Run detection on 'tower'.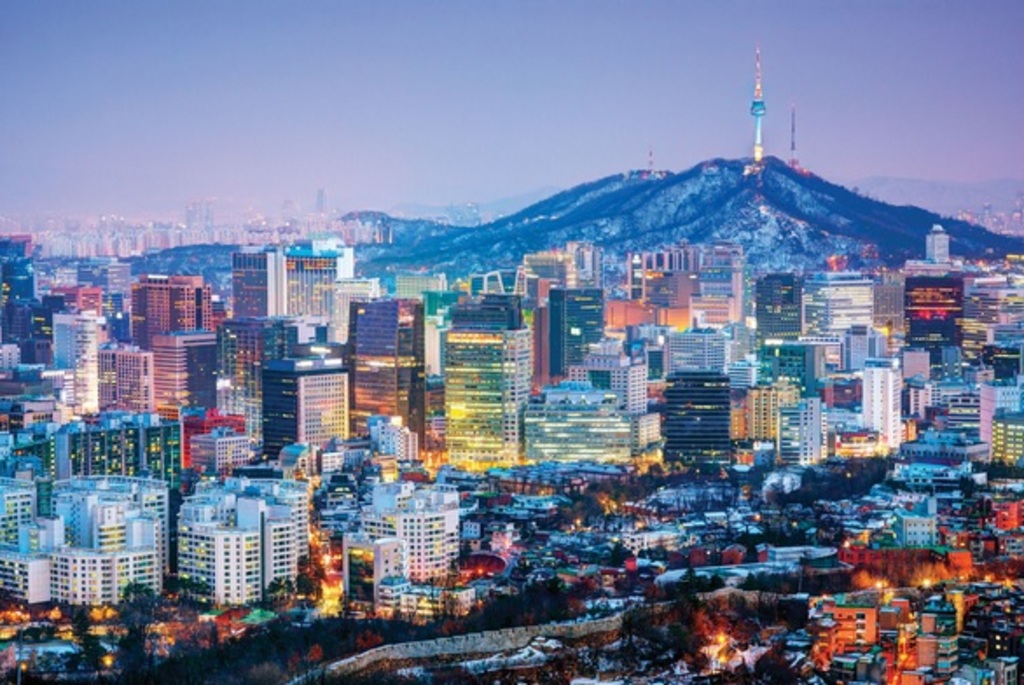
Result: l=229, t=241, r=278, b=323.
